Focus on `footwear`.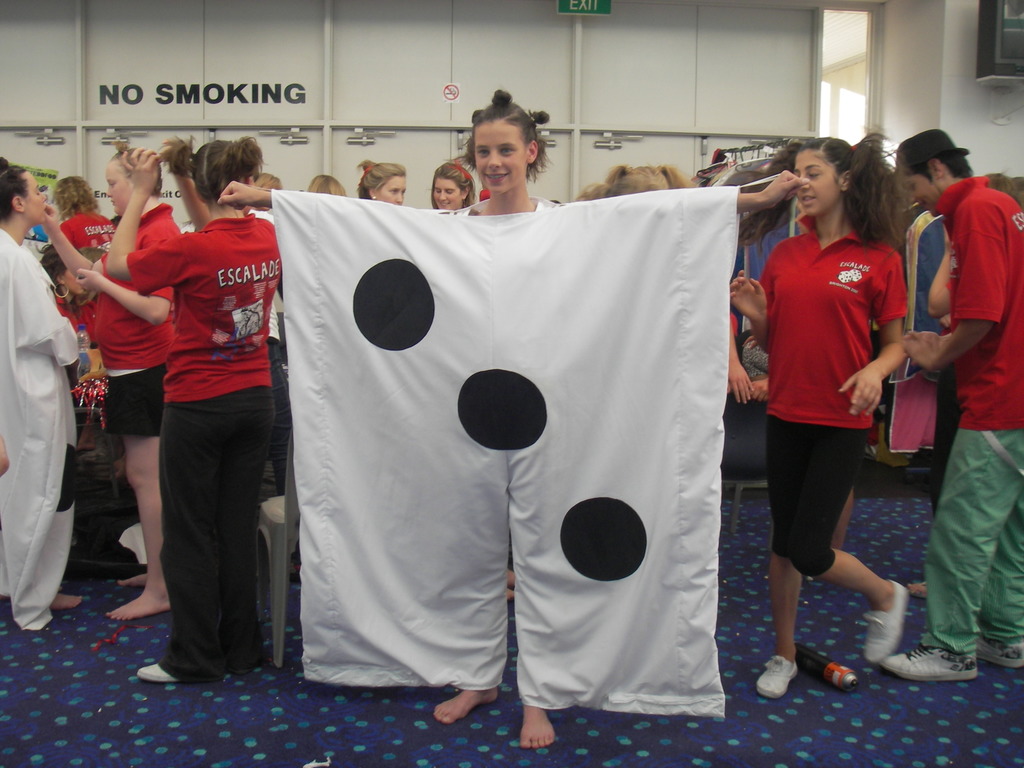
Focused at x1=853, y1=570, x2=916, y2=678.
